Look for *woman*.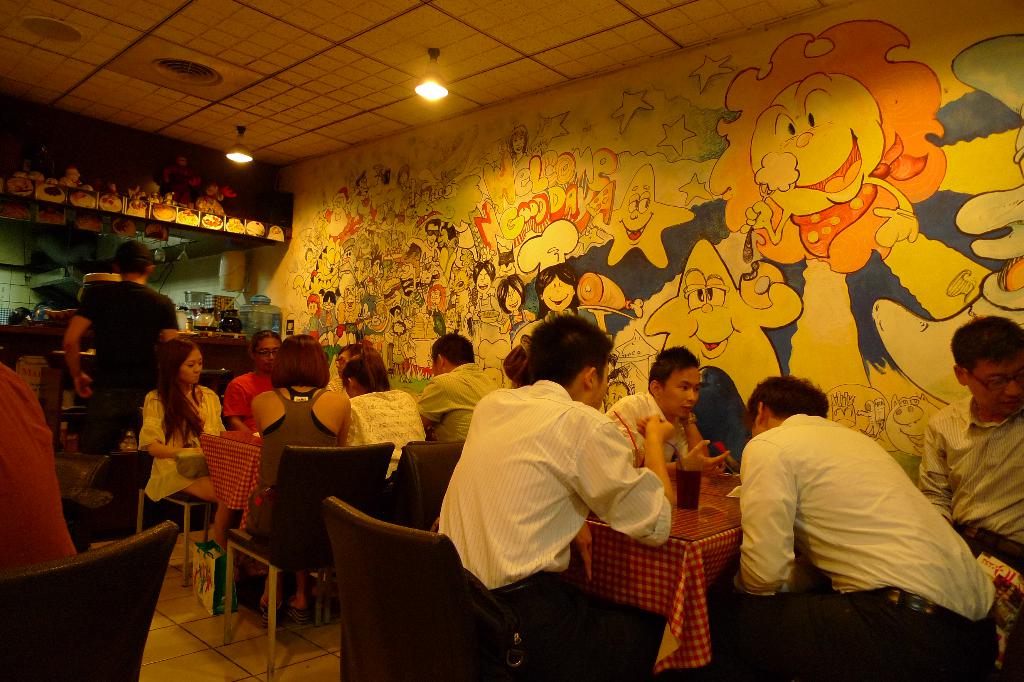
Found: box(535, 261, 581, 321).
